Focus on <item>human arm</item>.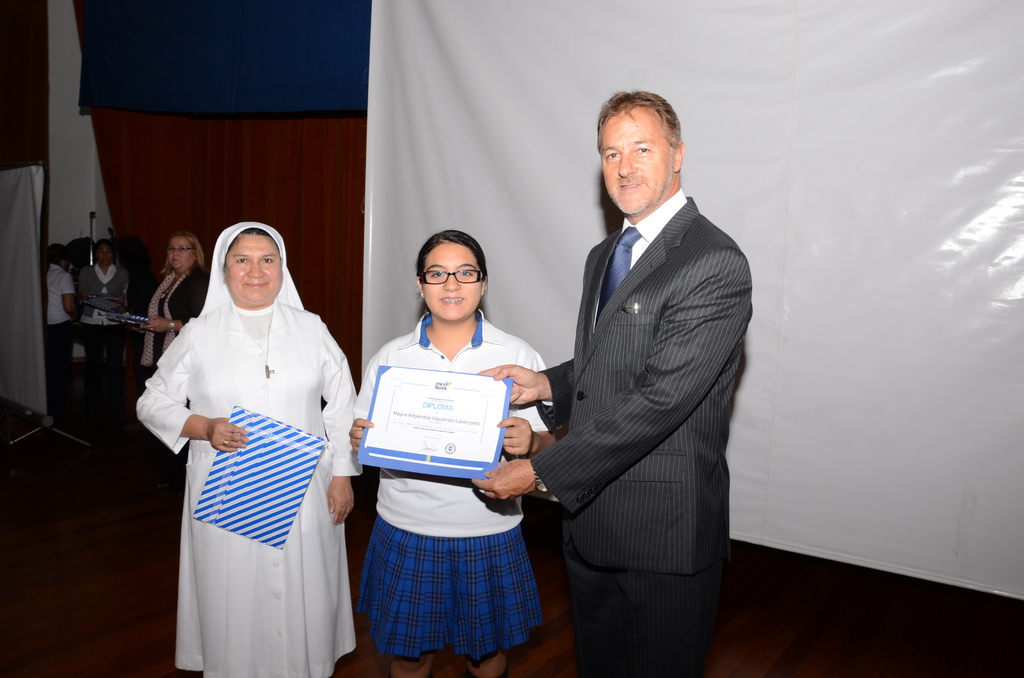
Focused at bbox=(138, 275, 204, 335).
